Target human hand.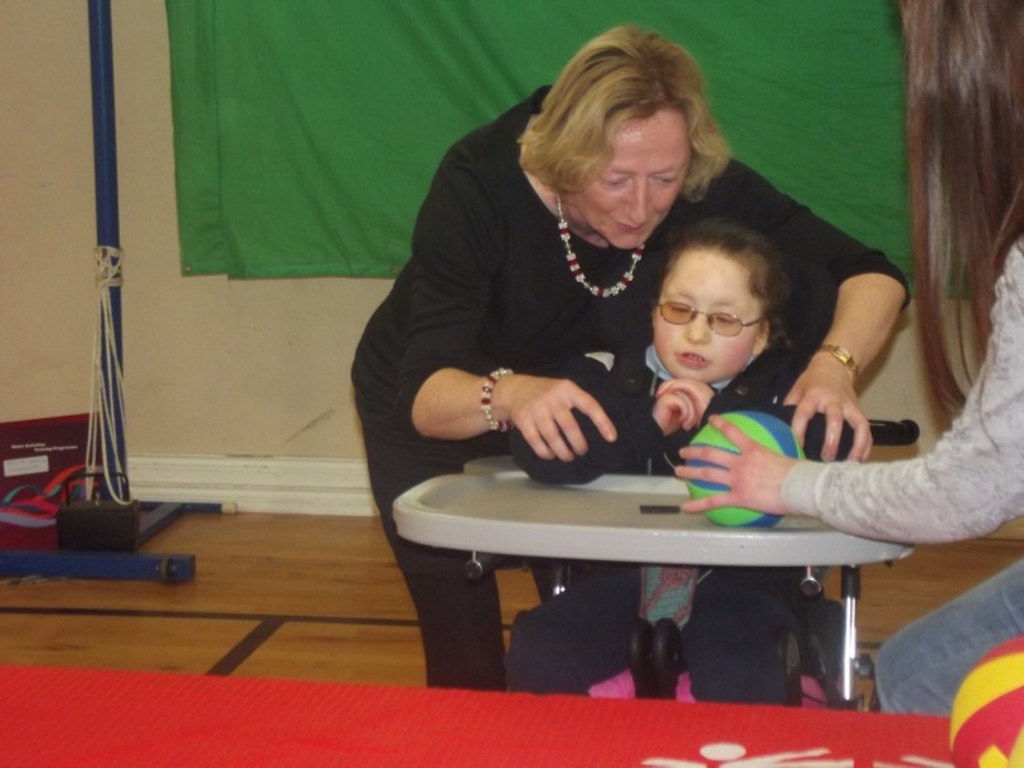
Target region: box(671, 413, 796, 515).
